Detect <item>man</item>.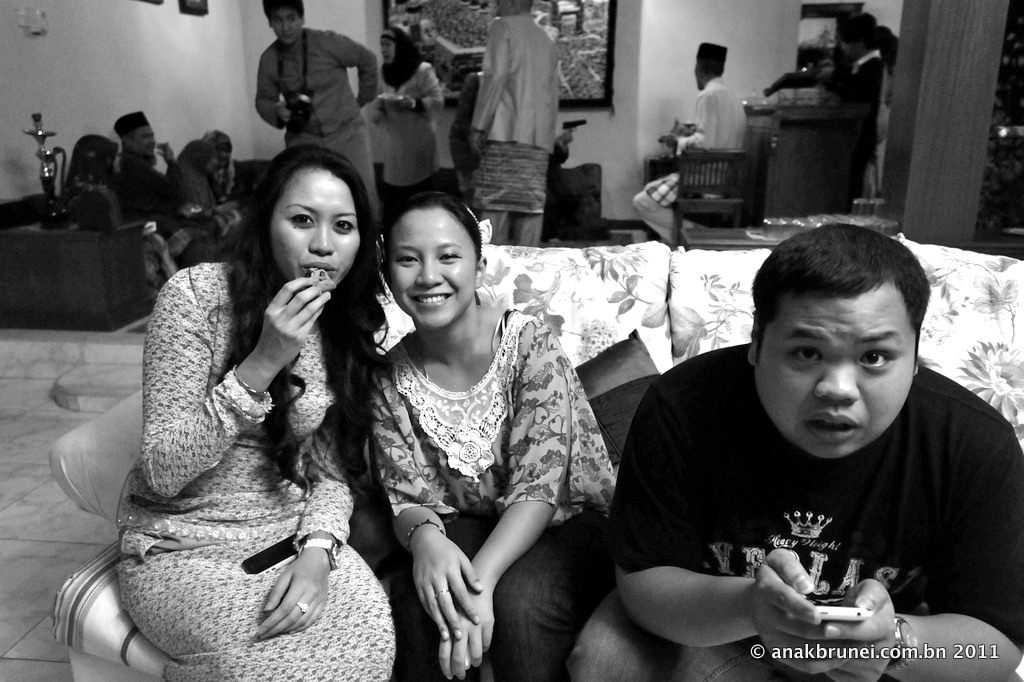
Detected at left=254, top=0, right=379, bottom=262.
